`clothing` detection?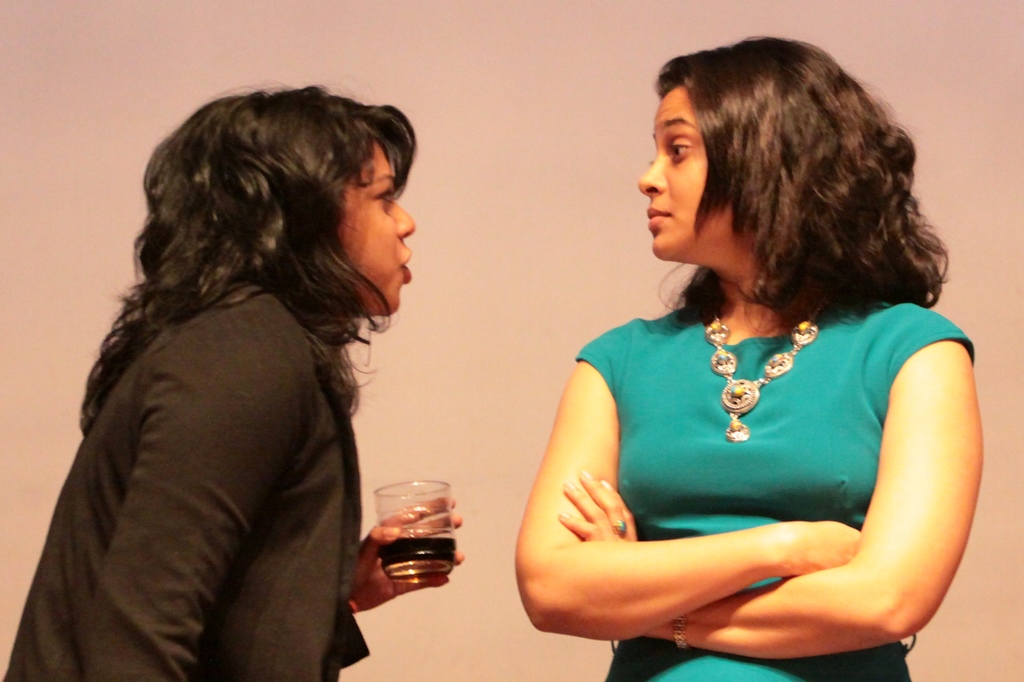
x1=561, y1=296, x2=966, y2=633
